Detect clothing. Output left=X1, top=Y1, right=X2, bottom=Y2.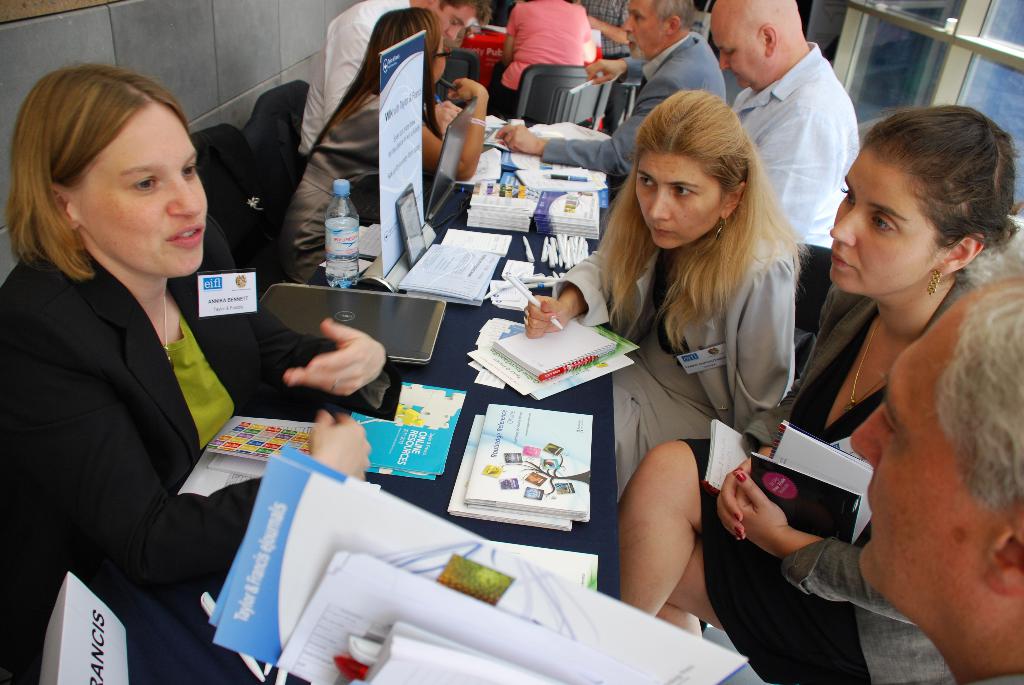
left=543, top=38, right=727, bottom=184.
